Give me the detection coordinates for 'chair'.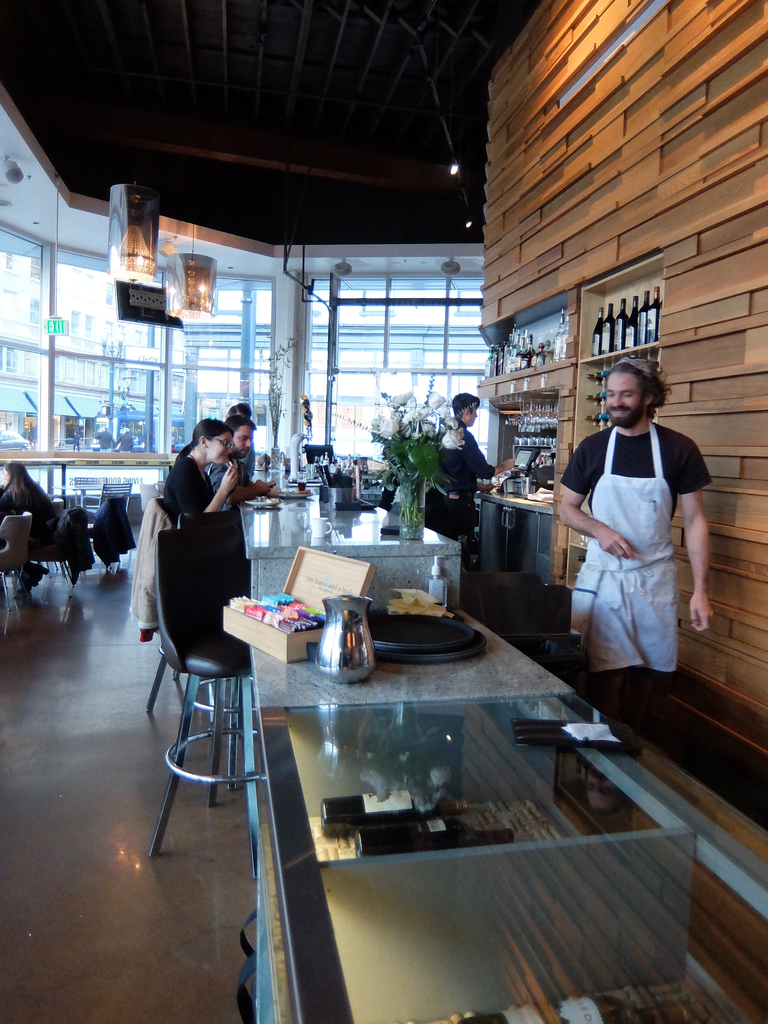
[170,504,262,796].
